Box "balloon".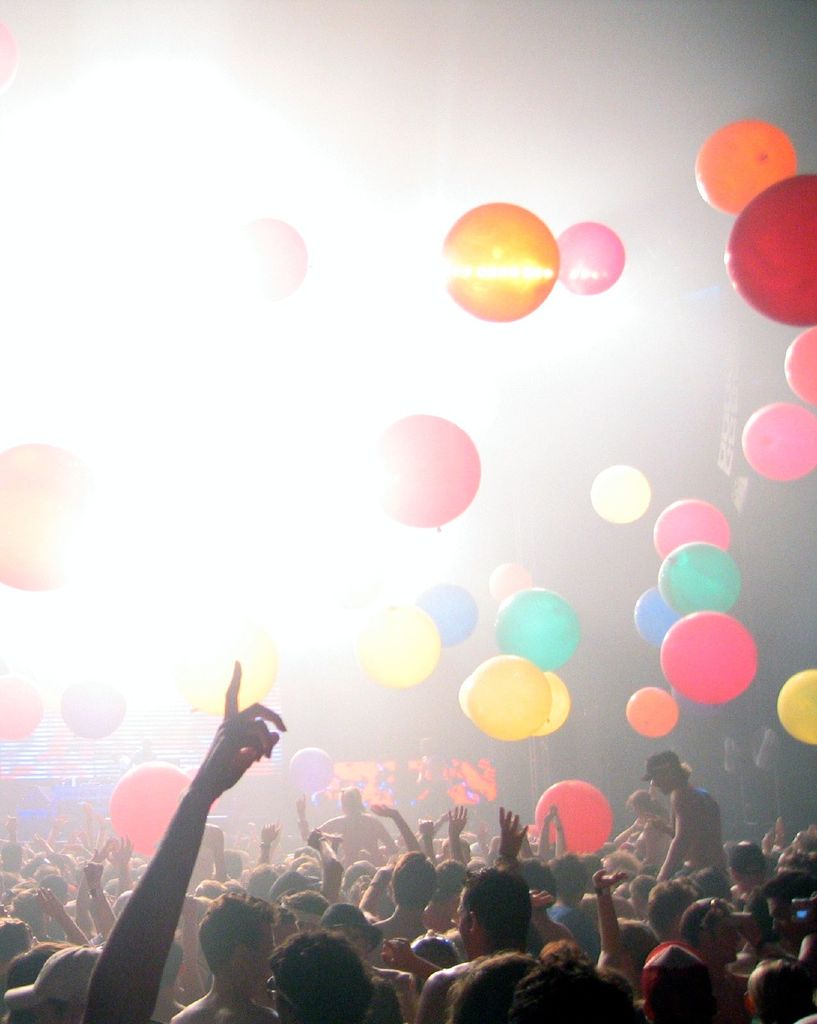
box=[289, 748, 335, 790].
